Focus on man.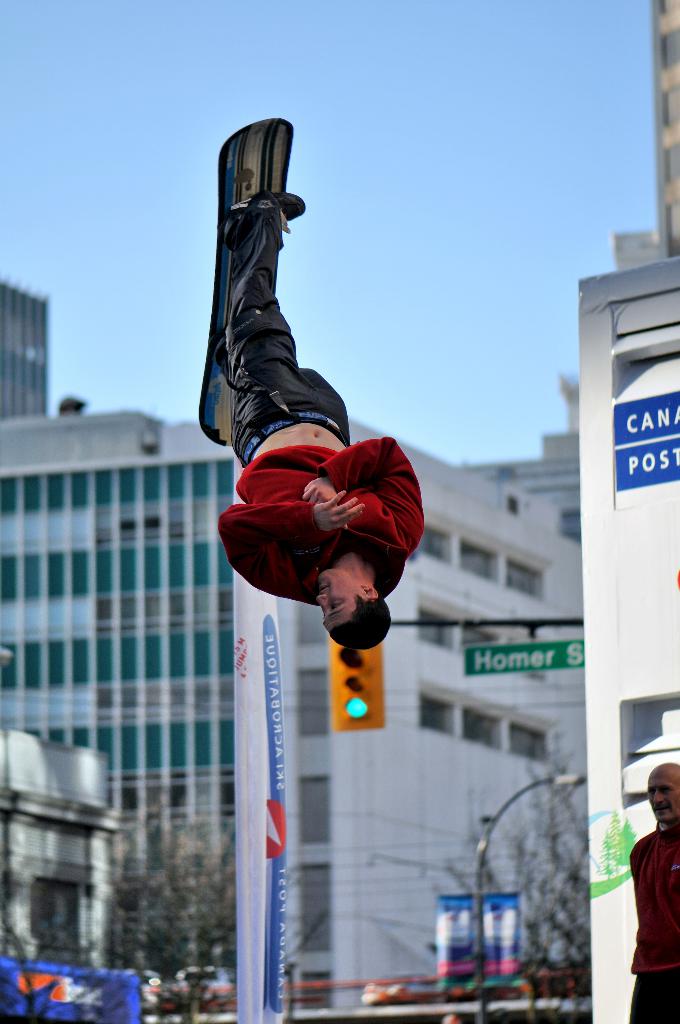
Focused at x1=626 y1=764 x2=679 y2=1023.
